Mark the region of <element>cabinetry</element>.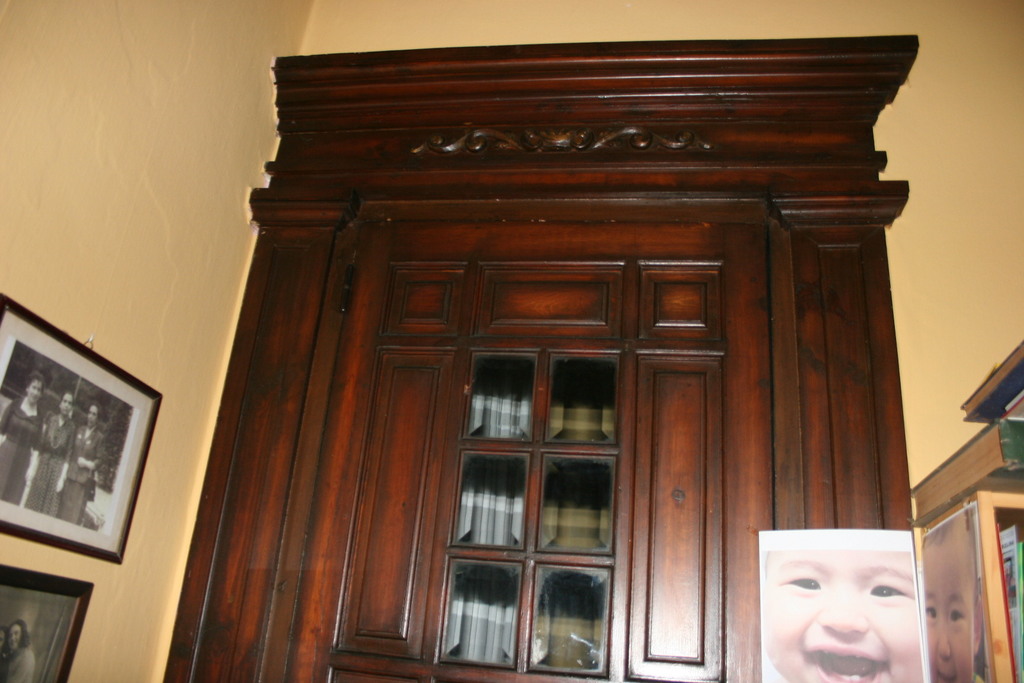
Region: [x1=330, y1=207, x2=504, y2=676].
